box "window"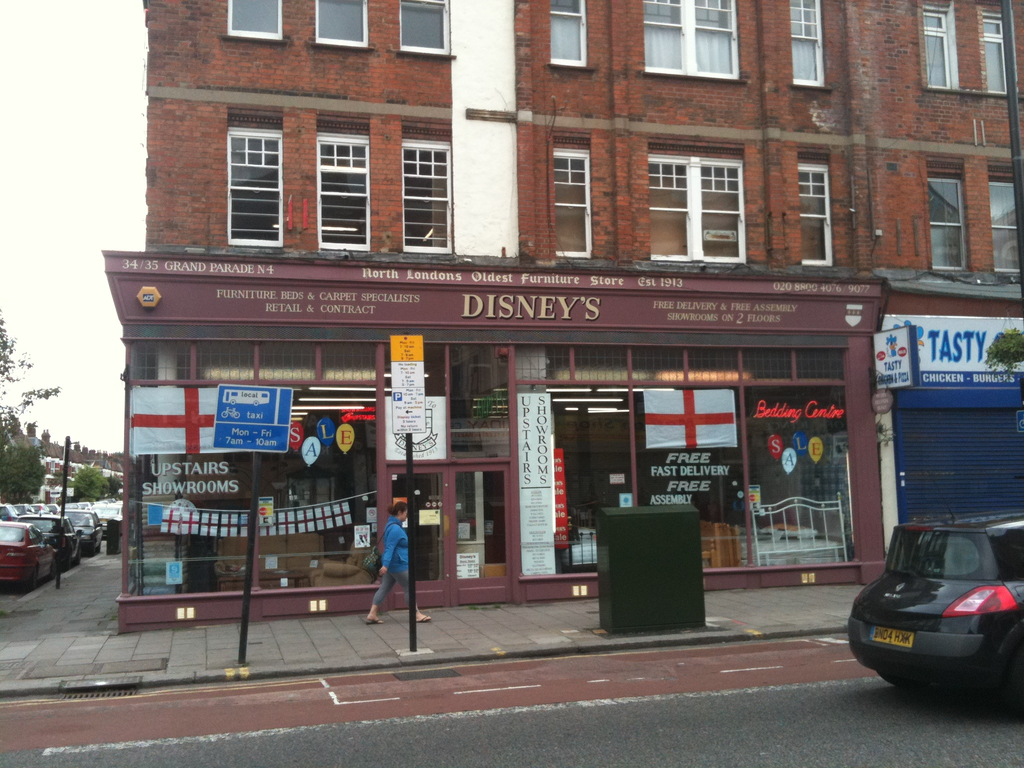
pyautogui.locateOnScreen(545, 0, 583, 65)
